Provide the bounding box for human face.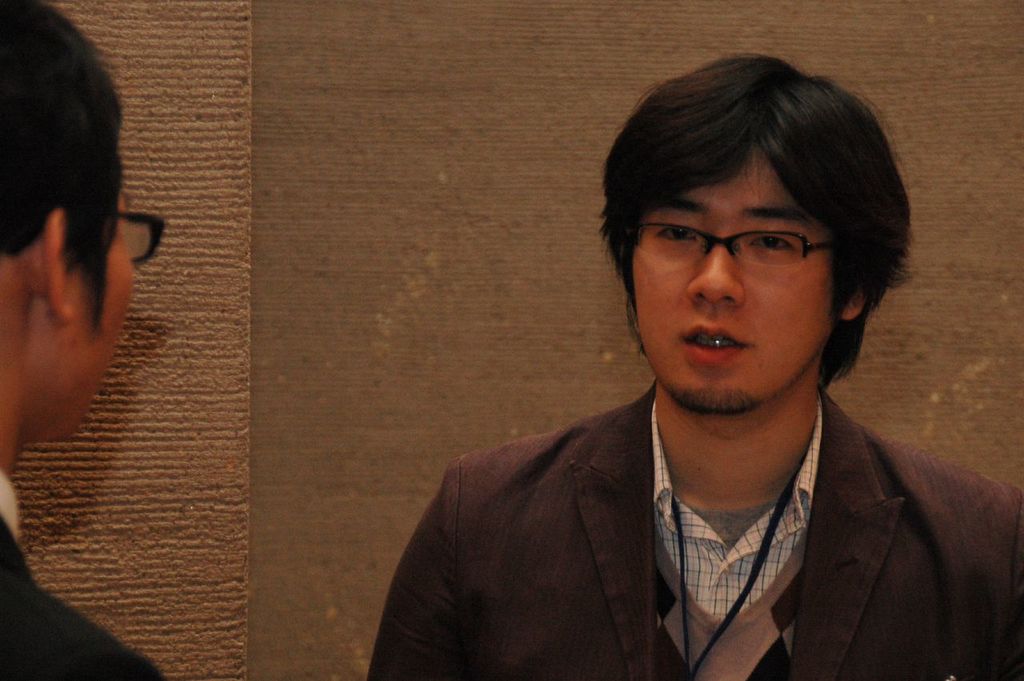
region(70, 182, 168, 435).
